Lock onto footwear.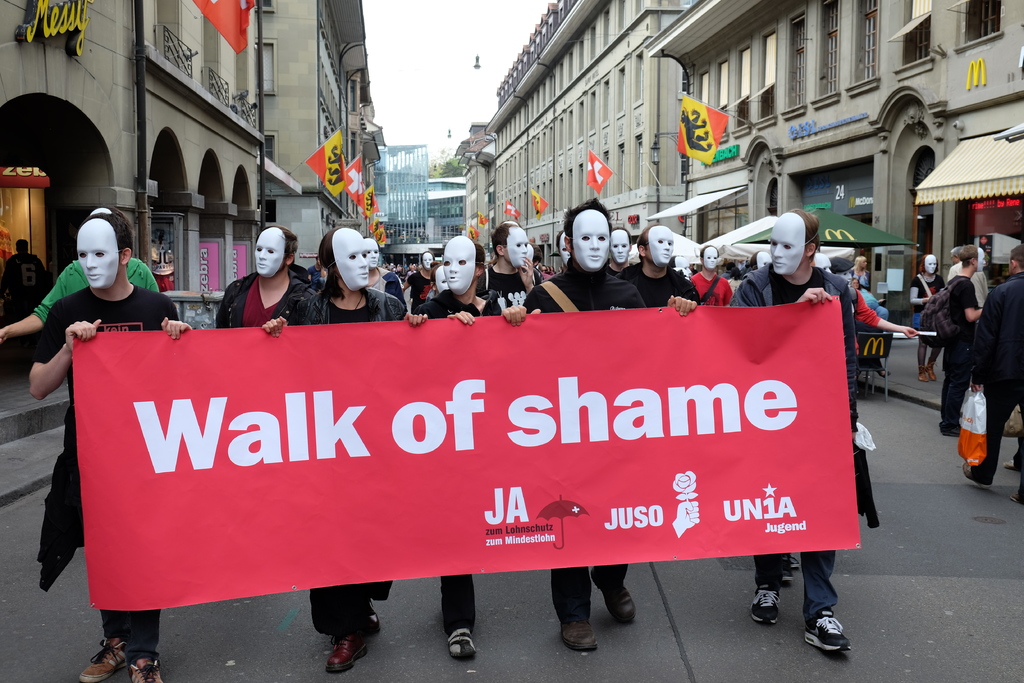
Locked: [left=959, top=463, right=993, bottom=489].
